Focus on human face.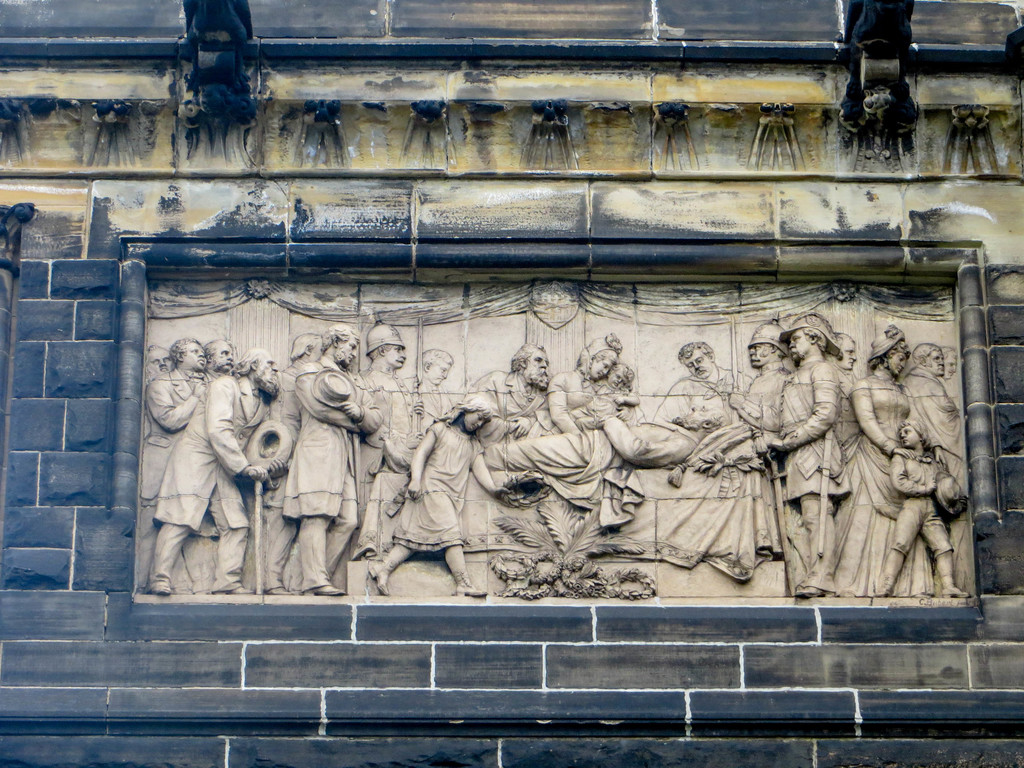
Focused at x1=259 y1=357 x2=276 y2=383.
